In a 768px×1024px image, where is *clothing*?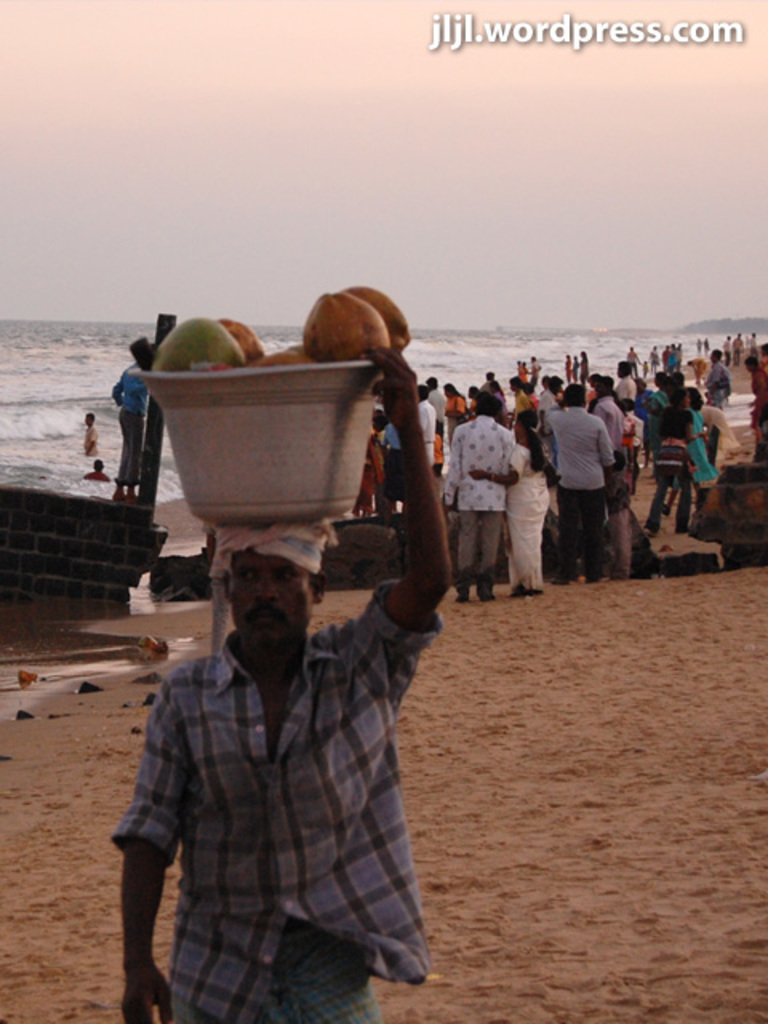
box=[552, 360, 643, 563].
